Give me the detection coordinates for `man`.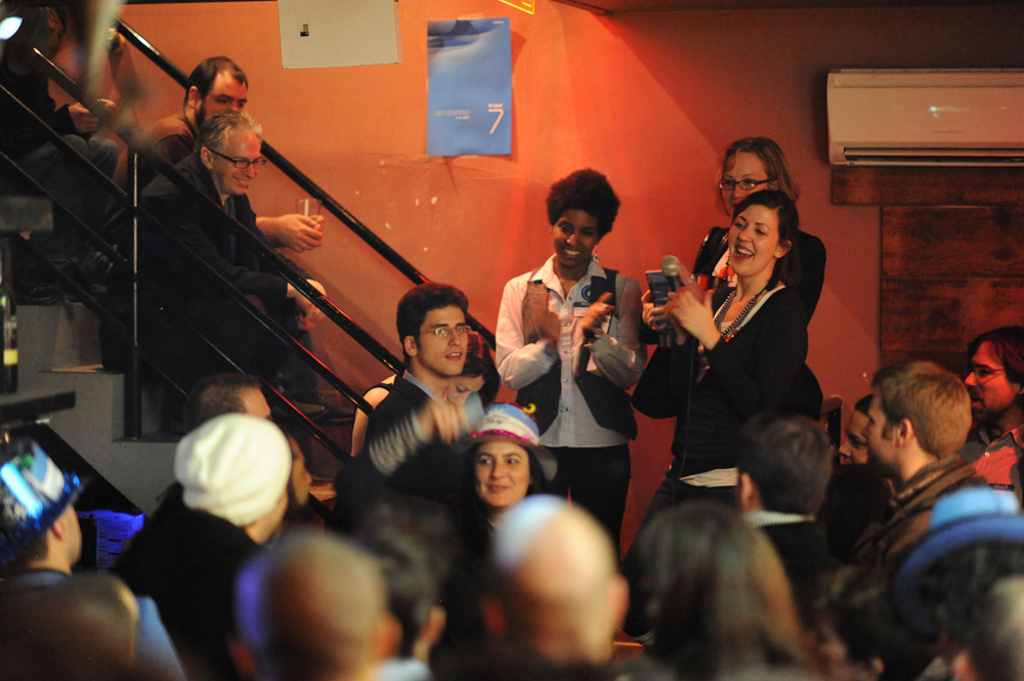
bbox(100, 111, 345, 424).
